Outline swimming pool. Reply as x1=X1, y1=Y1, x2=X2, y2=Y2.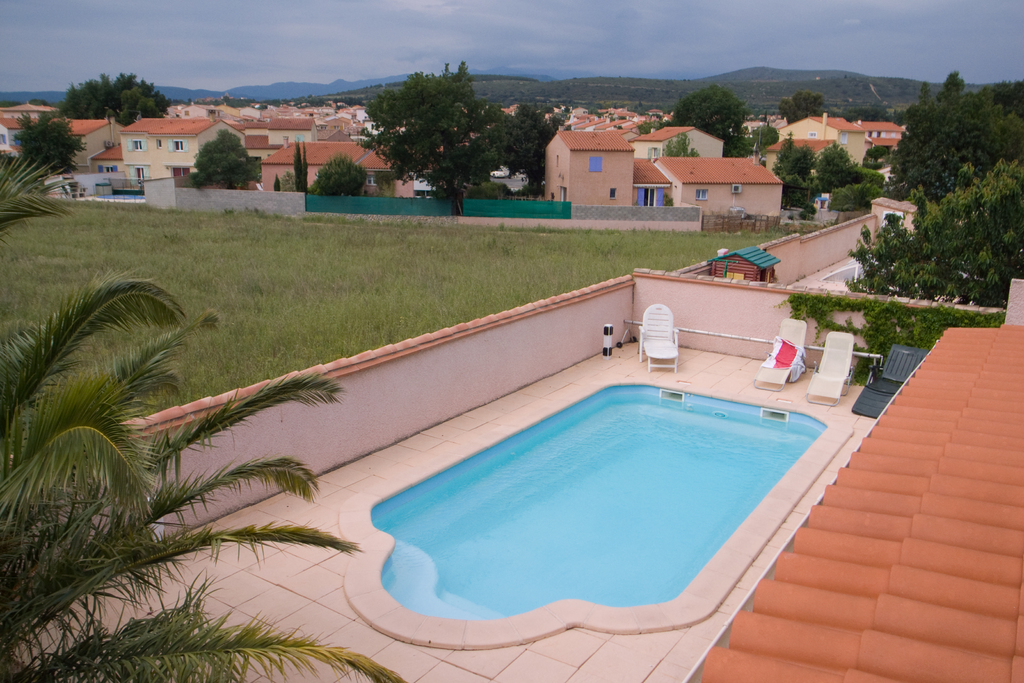
x1=367, y1=334, x2=873, y2=668.
